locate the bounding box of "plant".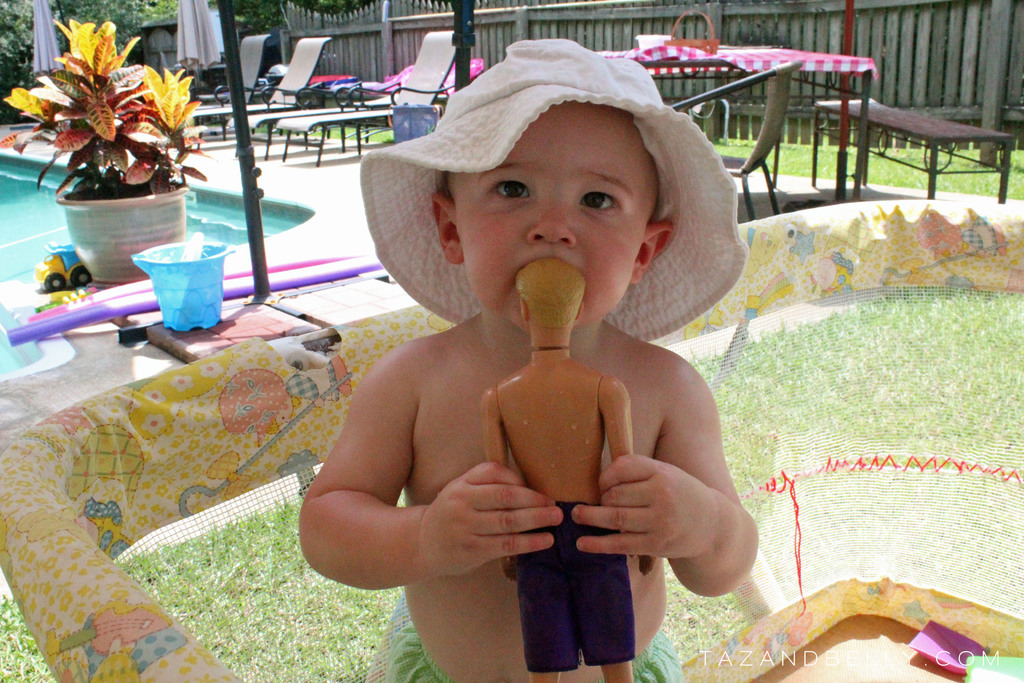
Bounding box: 1/18/215/193.
